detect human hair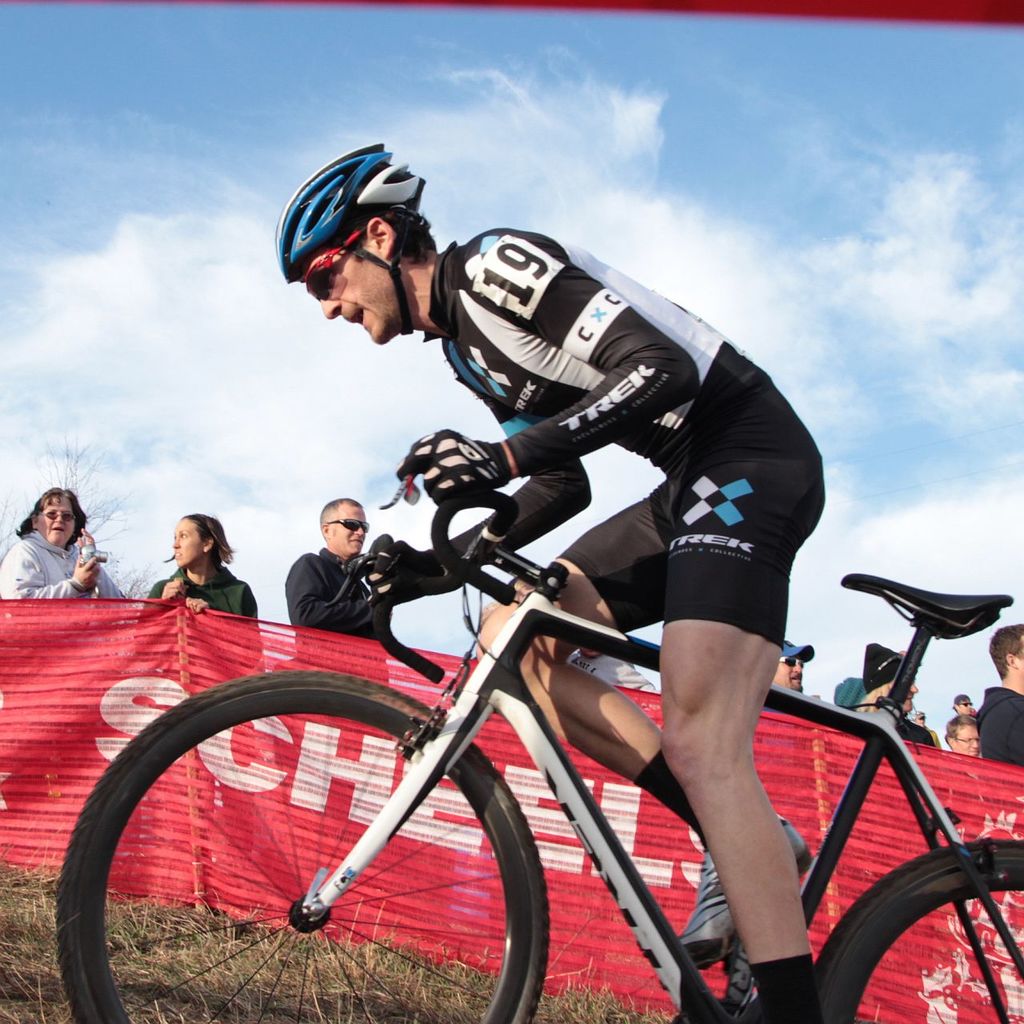
rect(14, 485, 91, 549)
